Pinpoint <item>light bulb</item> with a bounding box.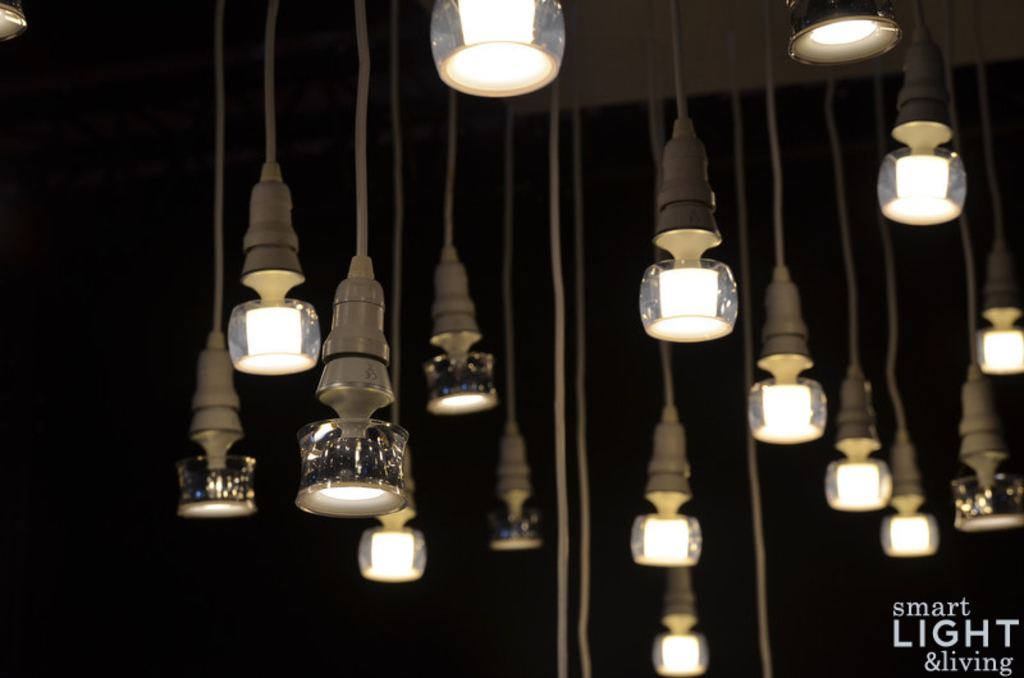
[984, 333, 1023, 372].
